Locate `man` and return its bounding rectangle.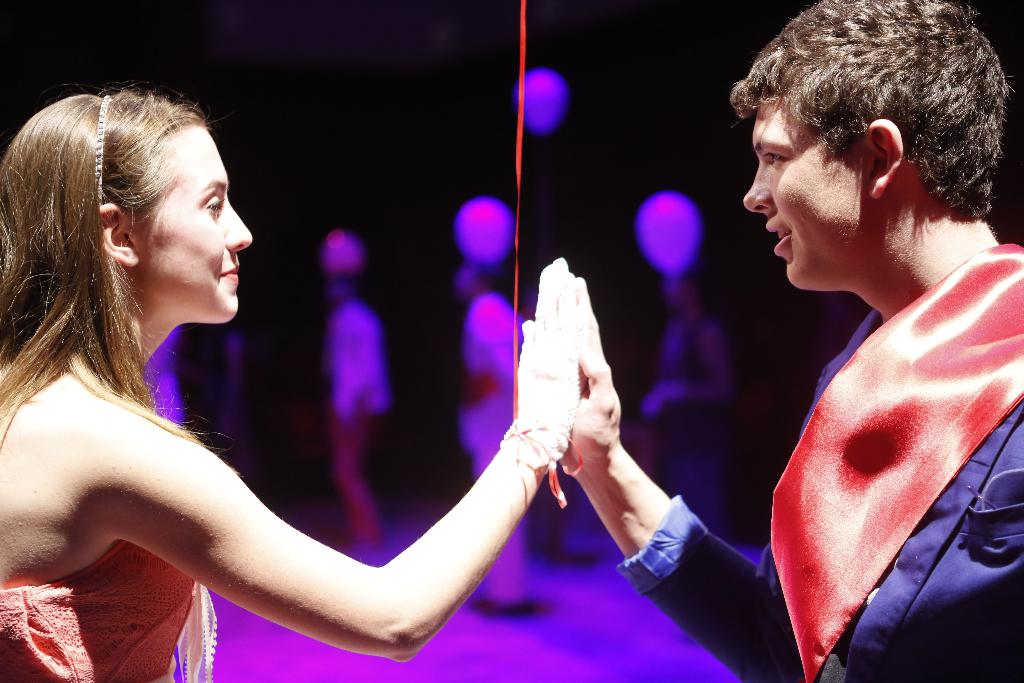
crop(751, 0, 1023, 682).
